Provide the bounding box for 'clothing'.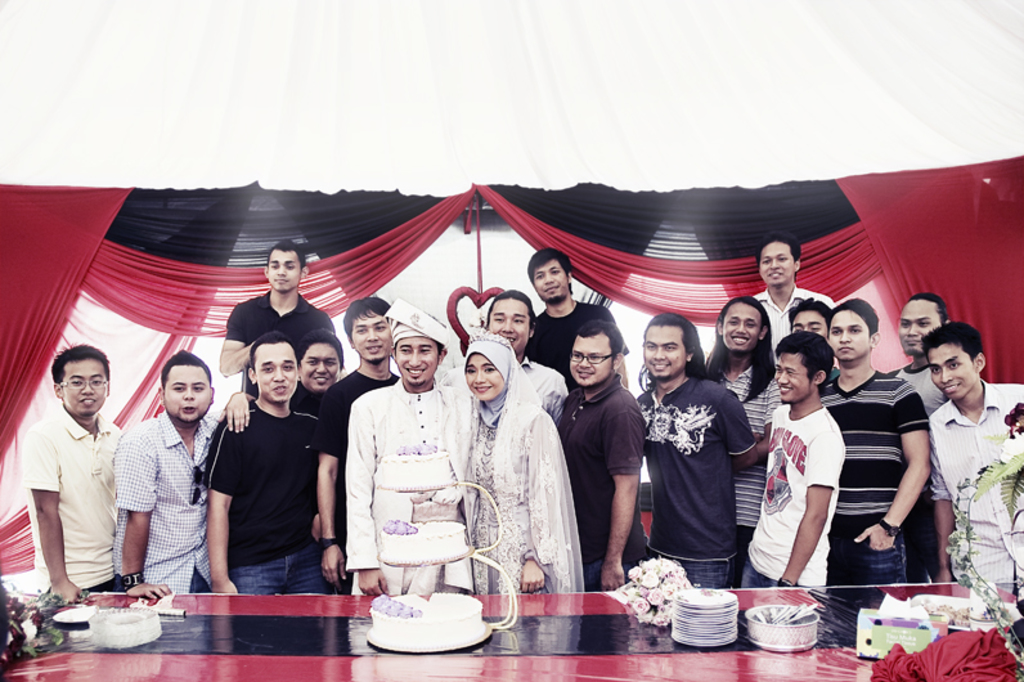
bbox=[282, 372, 329, 419].
